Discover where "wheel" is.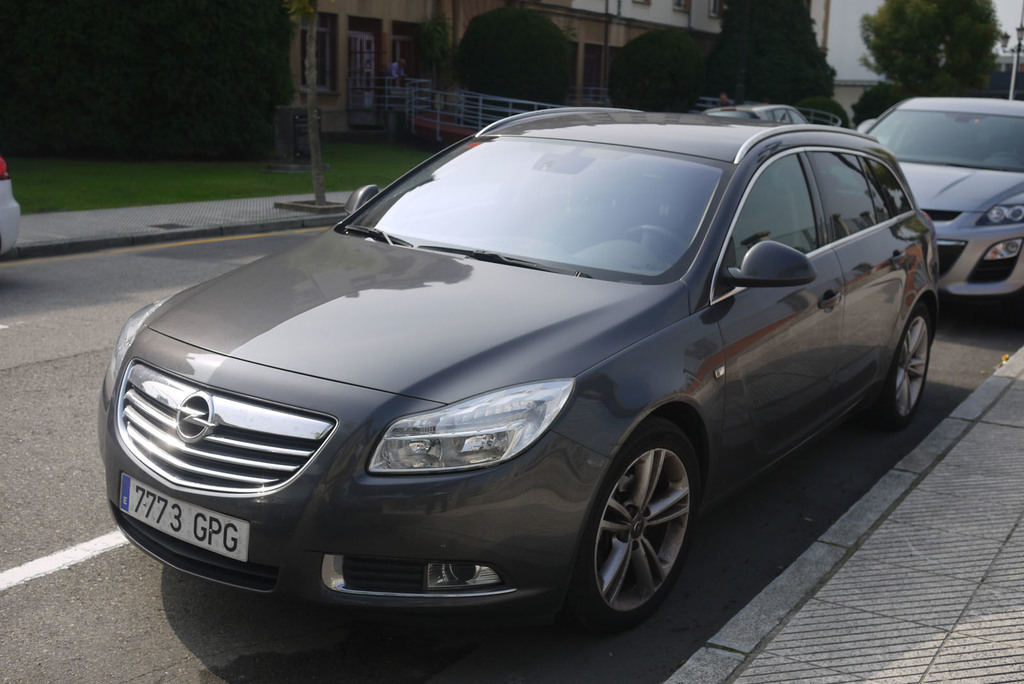
Discovered at [868,302,935,431].
